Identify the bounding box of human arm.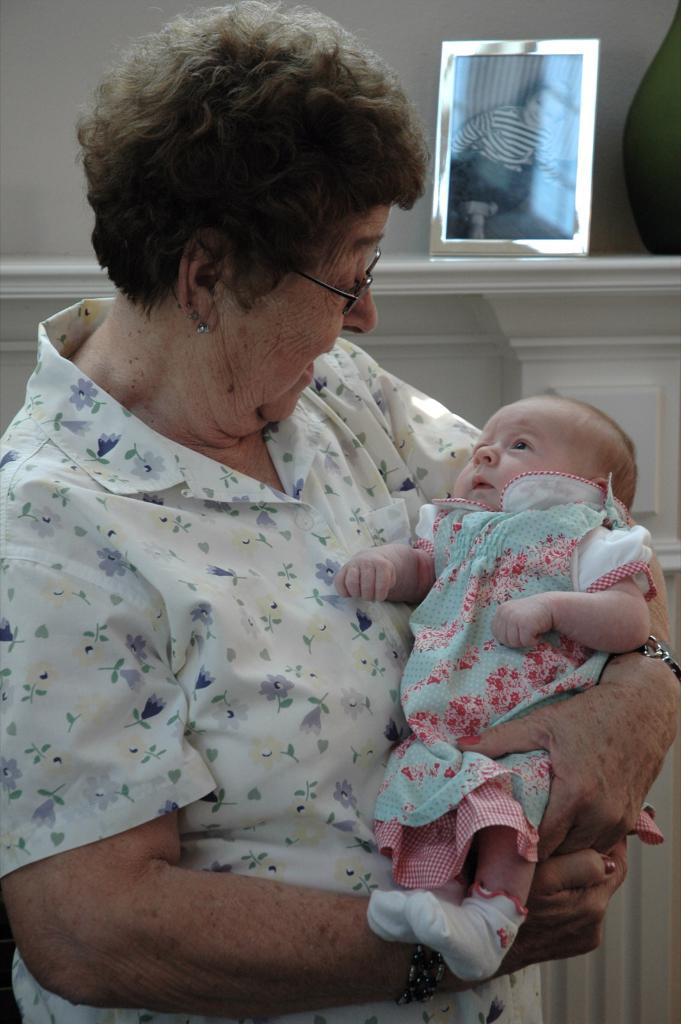
box=[489, 559, 670, 688].
